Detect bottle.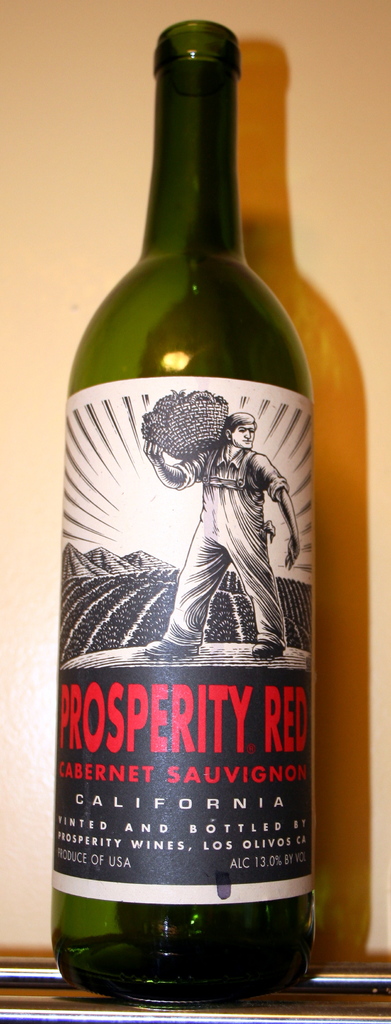
Detected at region(47, 22, 315, 1009).
